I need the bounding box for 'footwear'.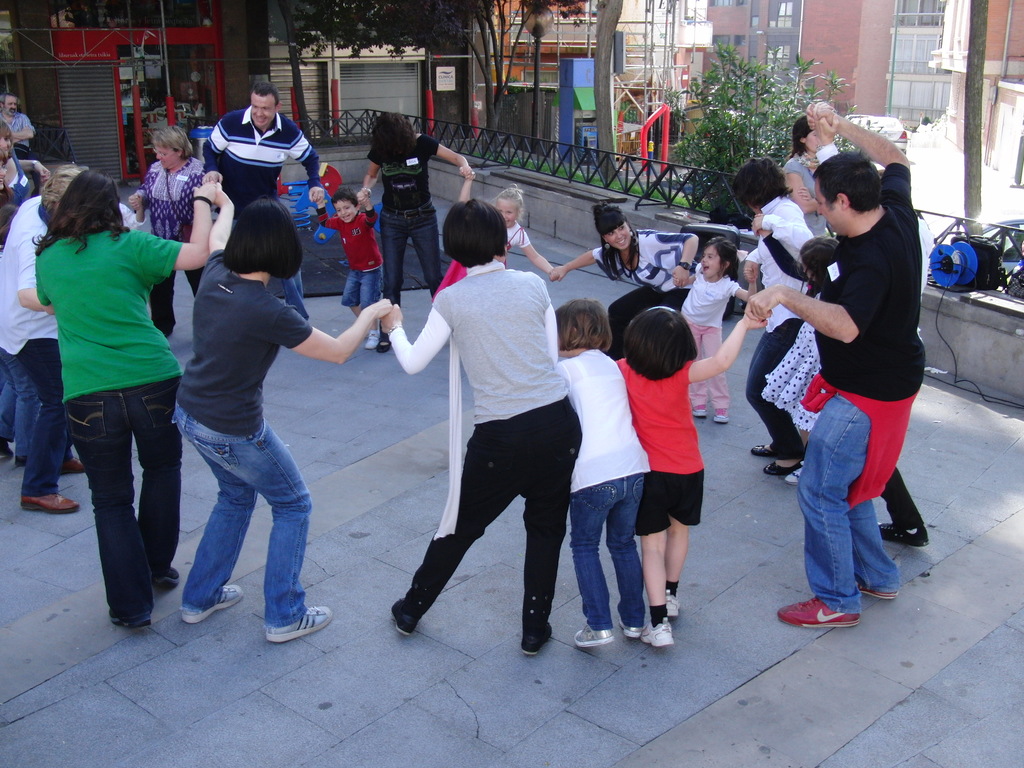
Here it is: x1=765, y1=460, x2=803, y2=475.
